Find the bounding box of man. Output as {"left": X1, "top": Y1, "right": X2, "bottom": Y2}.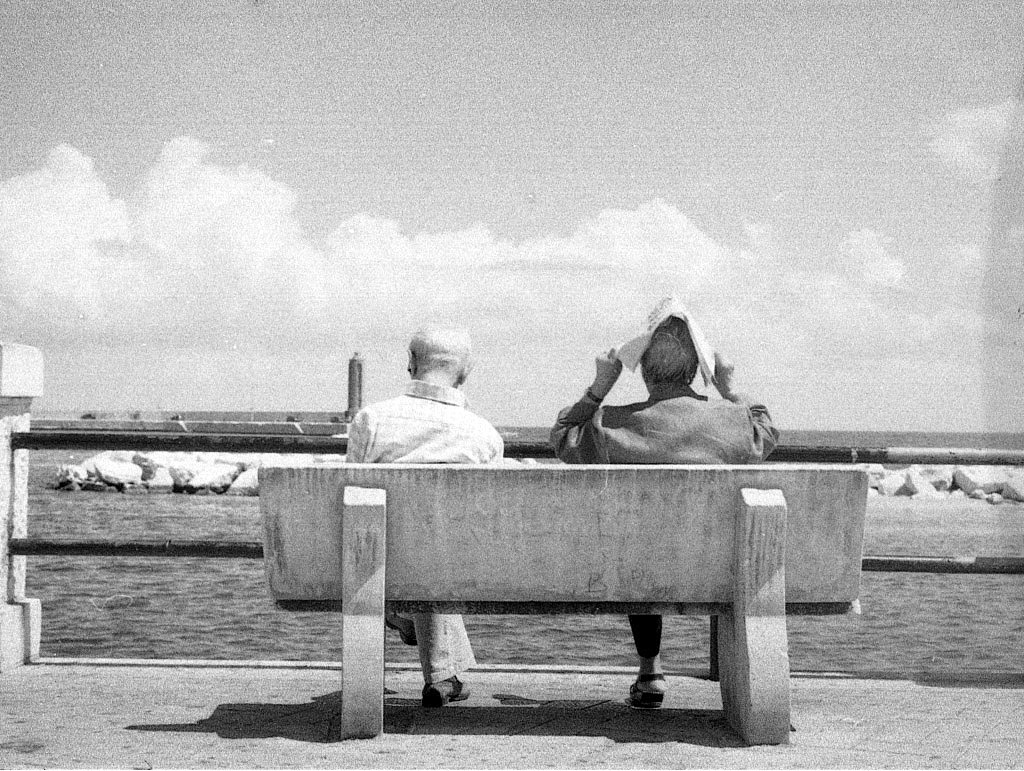
{"left": 341, "top": 312, "right": 506, "bottom": 711}.
